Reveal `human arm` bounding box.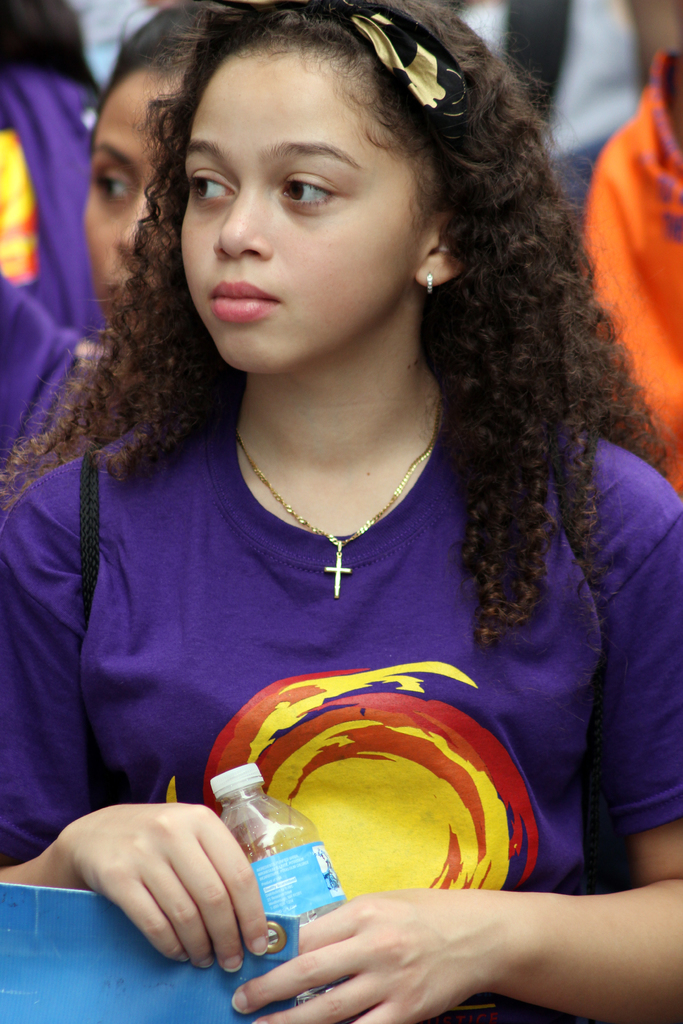
Revealed: x1=247 y1=502 x2=682 y2=1023.
